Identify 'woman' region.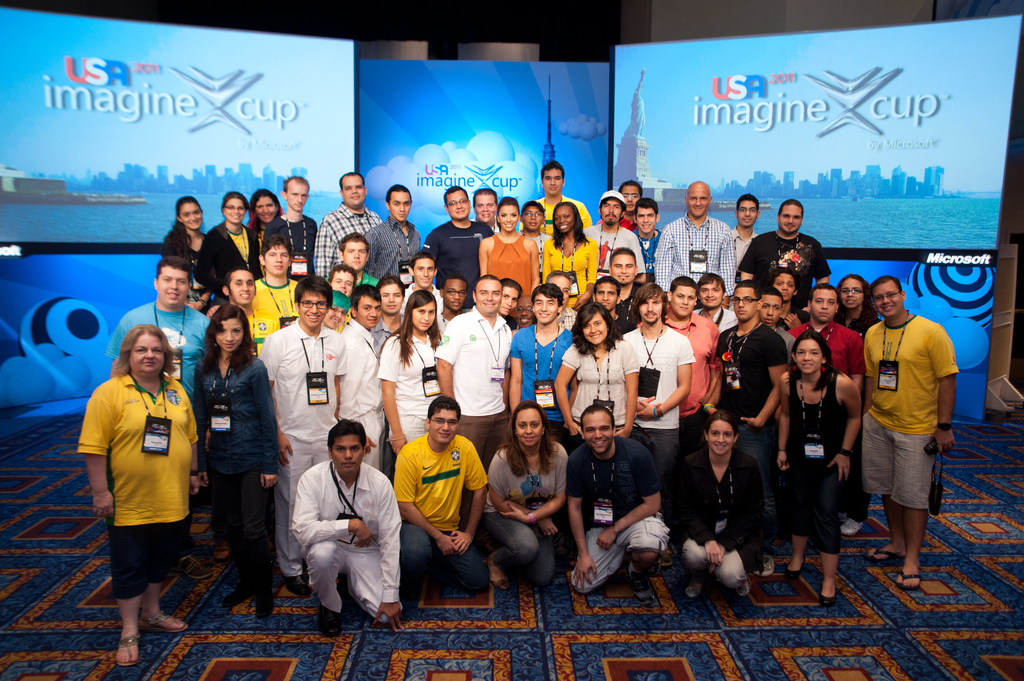
Region: BBox(554, 301, 636, 451).
